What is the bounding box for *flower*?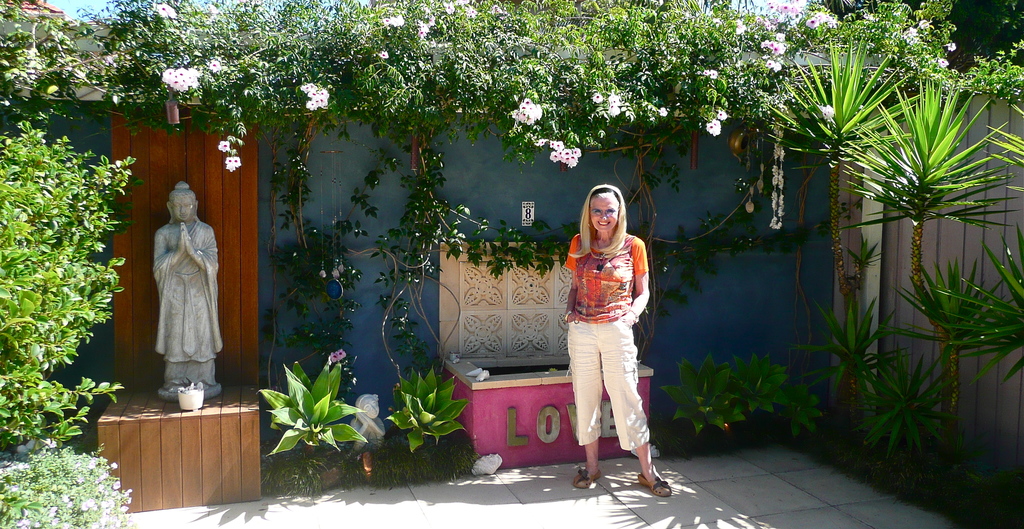
[left=152, top=1, right=176, bottom=17].
